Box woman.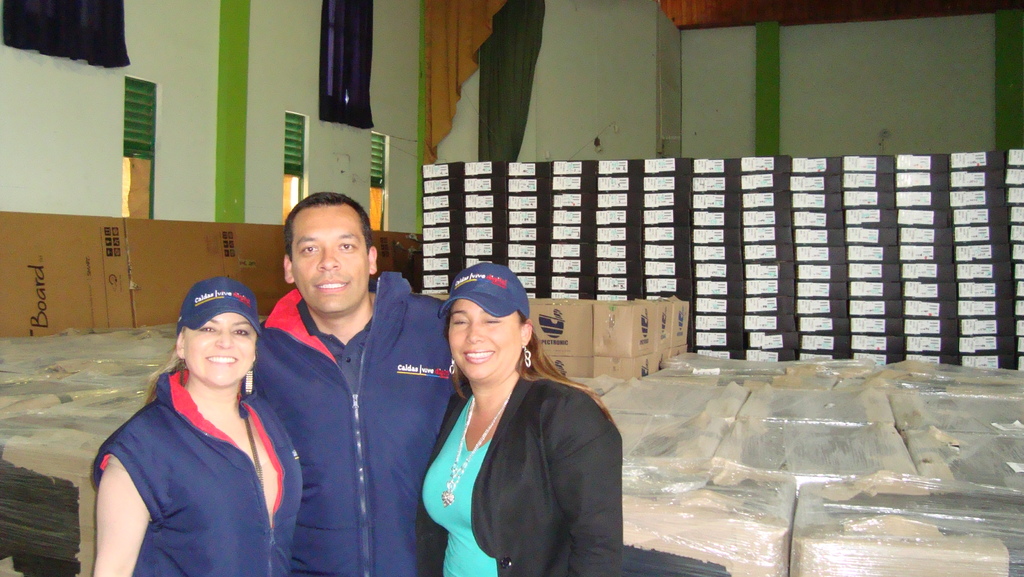
x1=90 y1=275 x2=309 y2=576.
